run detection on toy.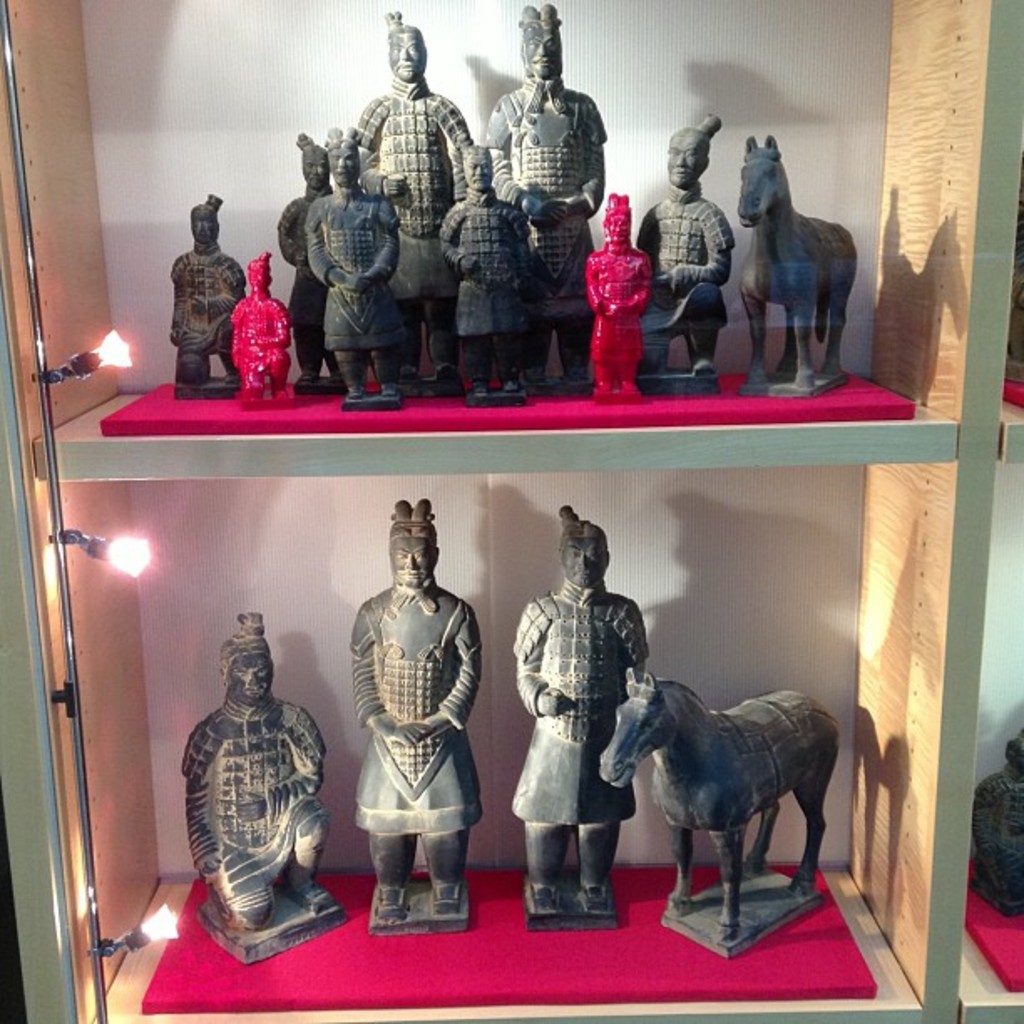
Result: (x1=475, y1=0, x2=599, y2=385).
